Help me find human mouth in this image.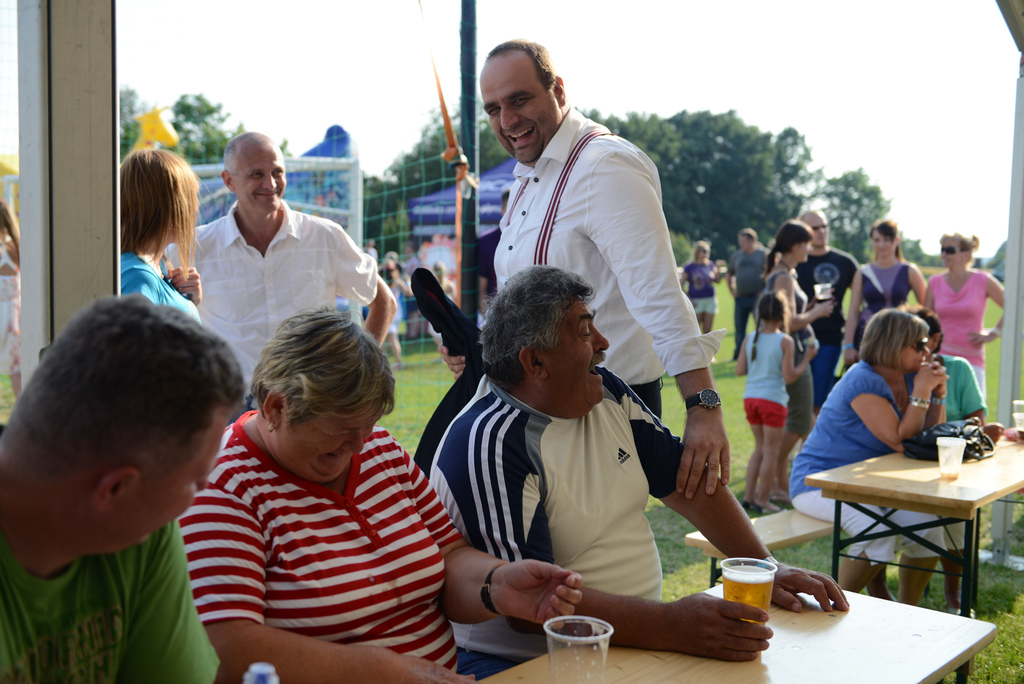
Found it: <bbox>252, 190, 278, 200</bbox>.
